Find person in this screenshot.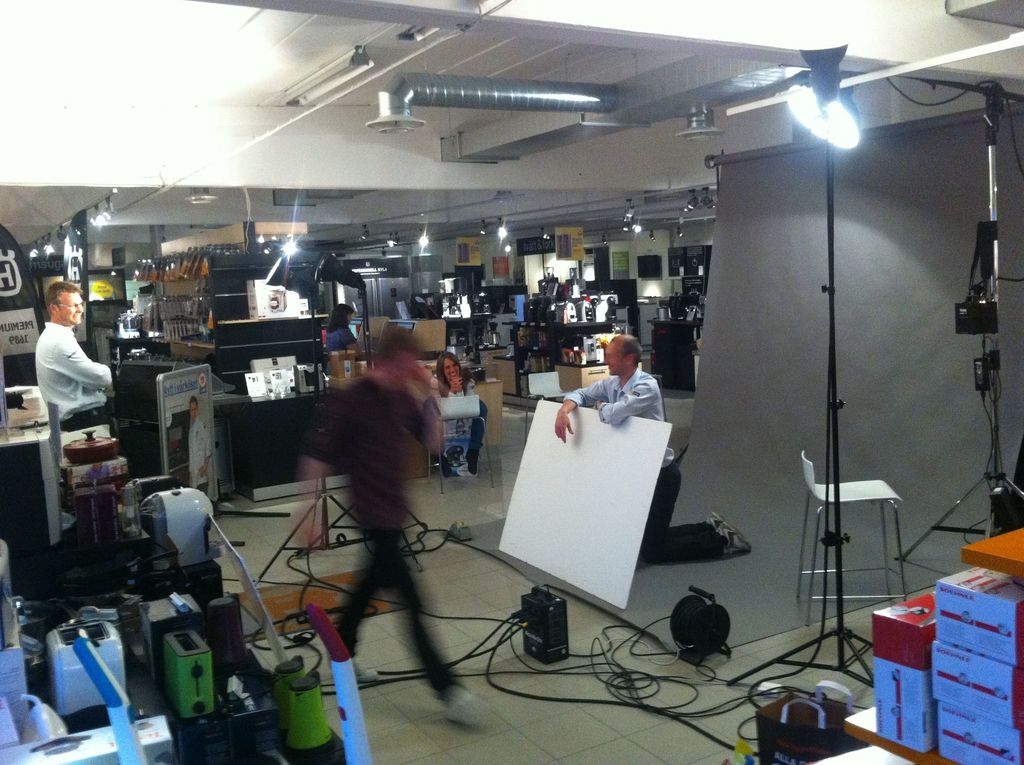
The bounding box for person is pyautogui.locateOnScreen(323, 305, 364, 382).
